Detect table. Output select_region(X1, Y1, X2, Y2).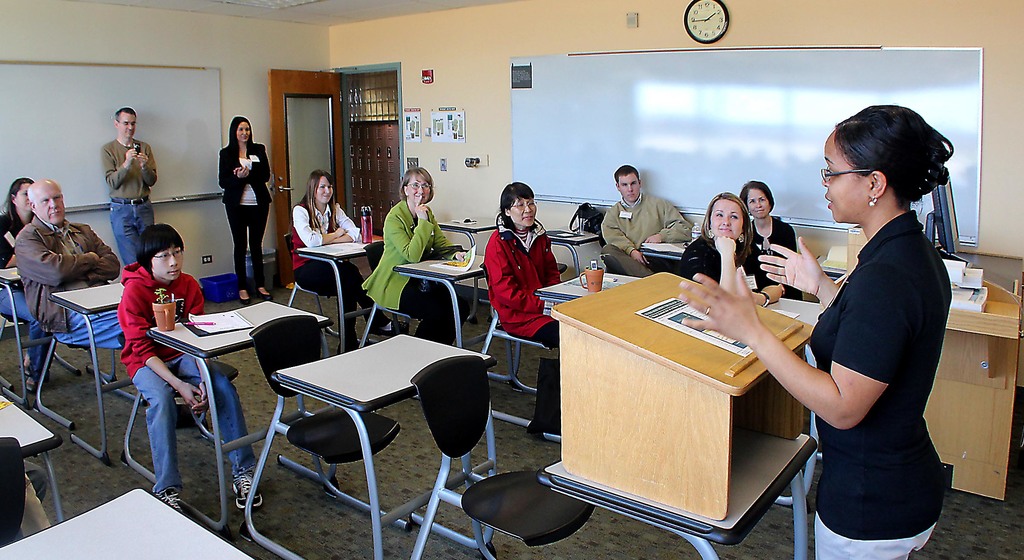
select_region(0, 488, 254, 559).
